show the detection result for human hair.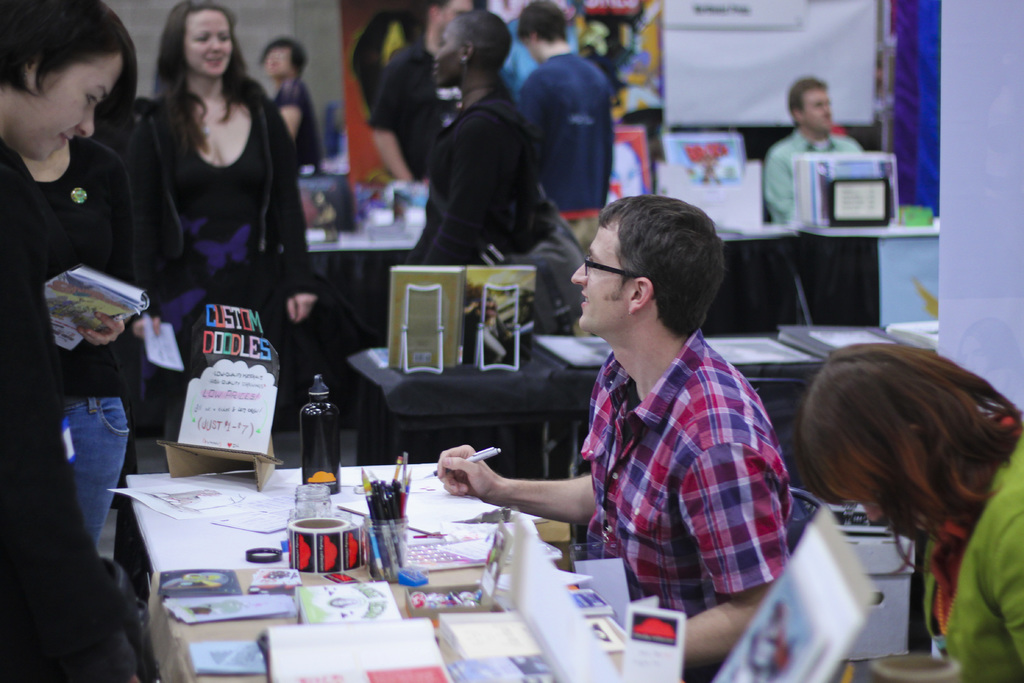
(x1=0, y1=0, x2=138, y2=144).
